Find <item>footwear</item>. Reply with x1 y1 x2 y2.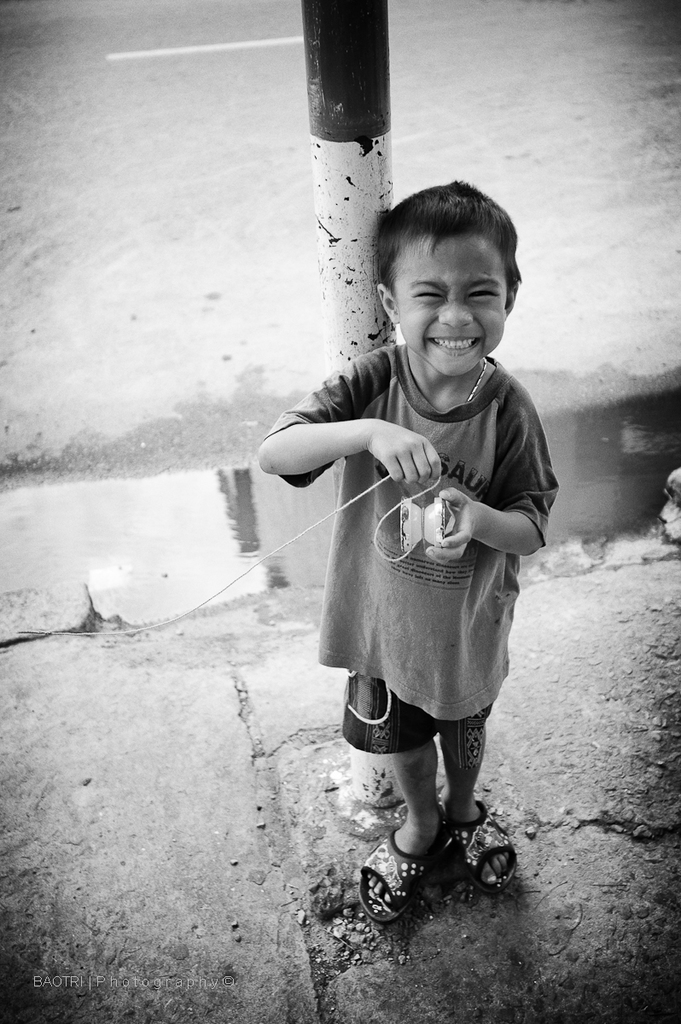
364 843 450 936.
